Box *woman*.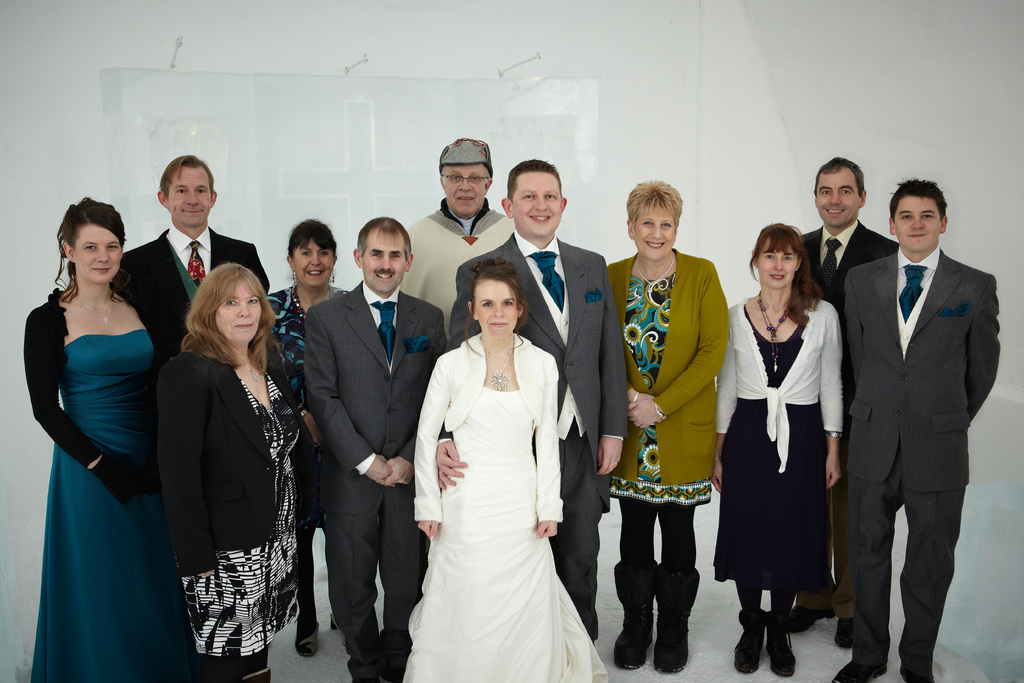
BBox(605, 173, 728, 663).
